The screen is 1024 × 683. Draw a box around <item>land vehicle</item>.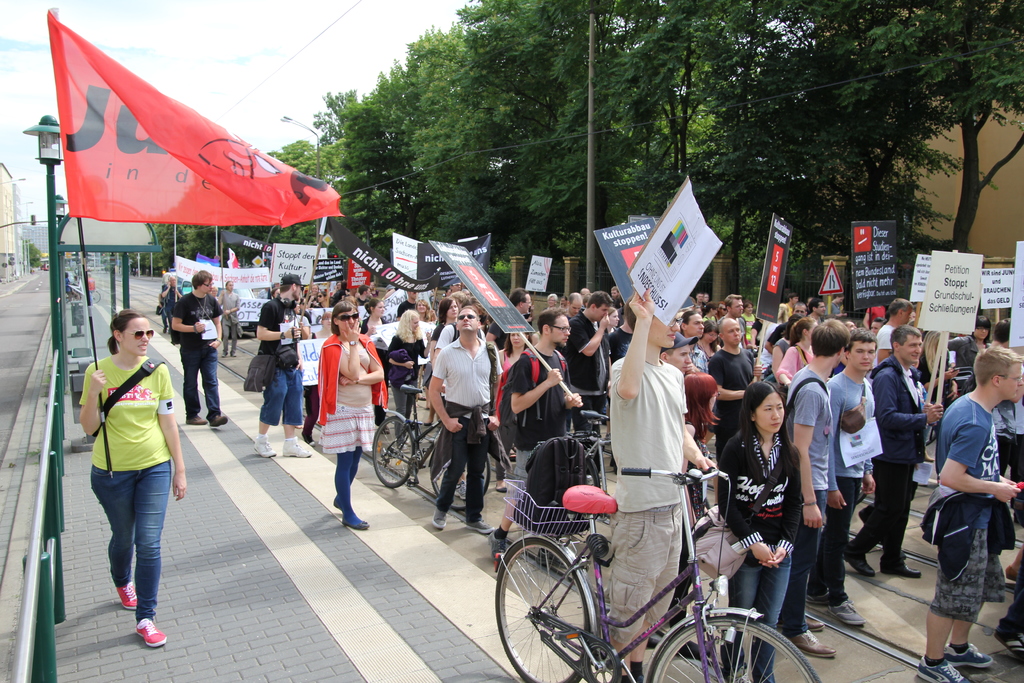
[464, 431, 788, 678].
